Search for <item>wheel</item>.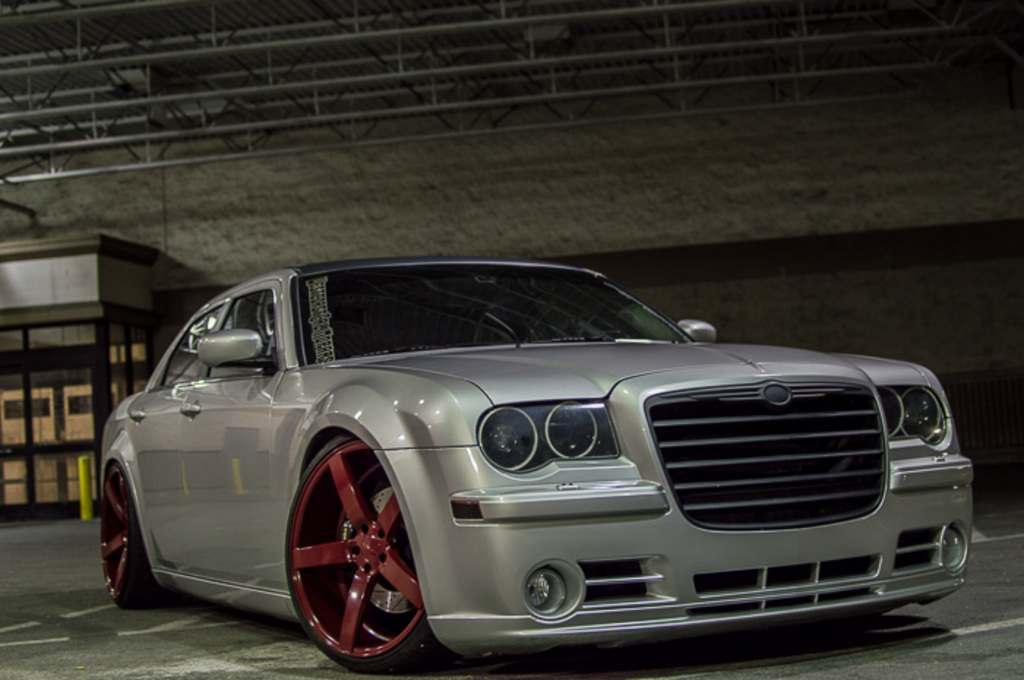
Found at 279:426:458:679.
